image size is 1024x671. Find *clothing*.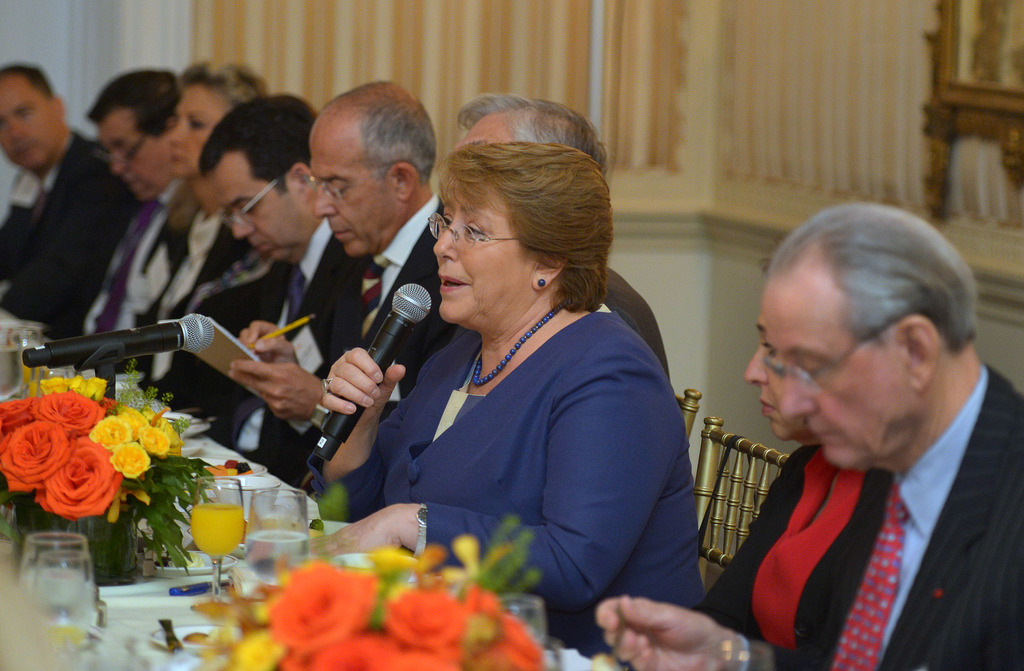
{"left": 75, "top": 180, "right": 165, "bottom": 370}.
